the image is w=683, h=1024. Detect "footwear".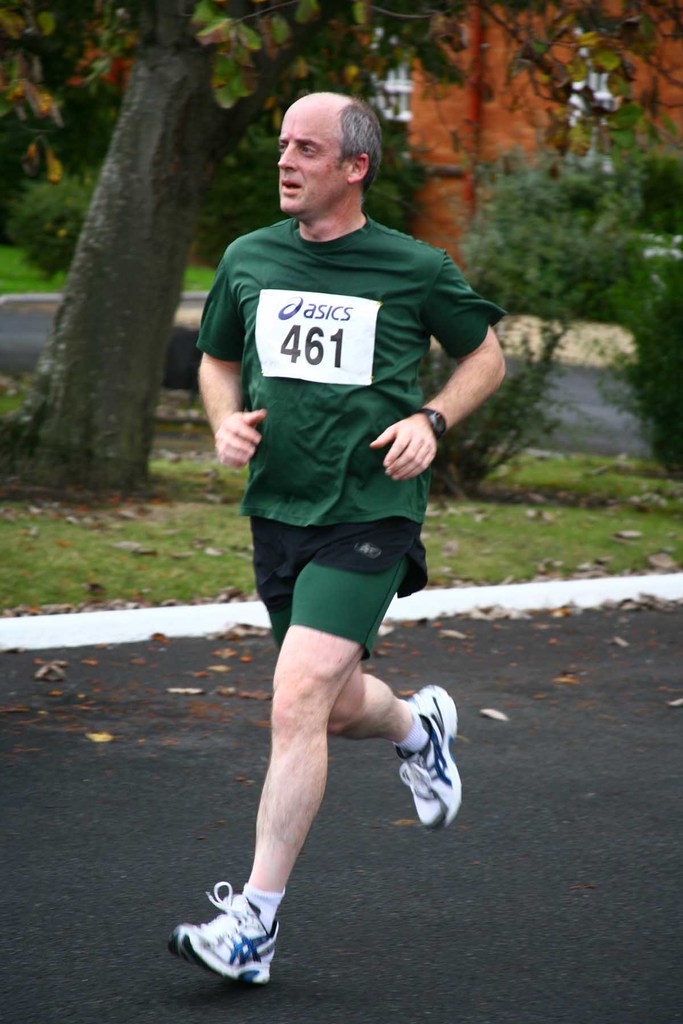
Detection: <bbox>394, 684, 461, 827</bbox>.
